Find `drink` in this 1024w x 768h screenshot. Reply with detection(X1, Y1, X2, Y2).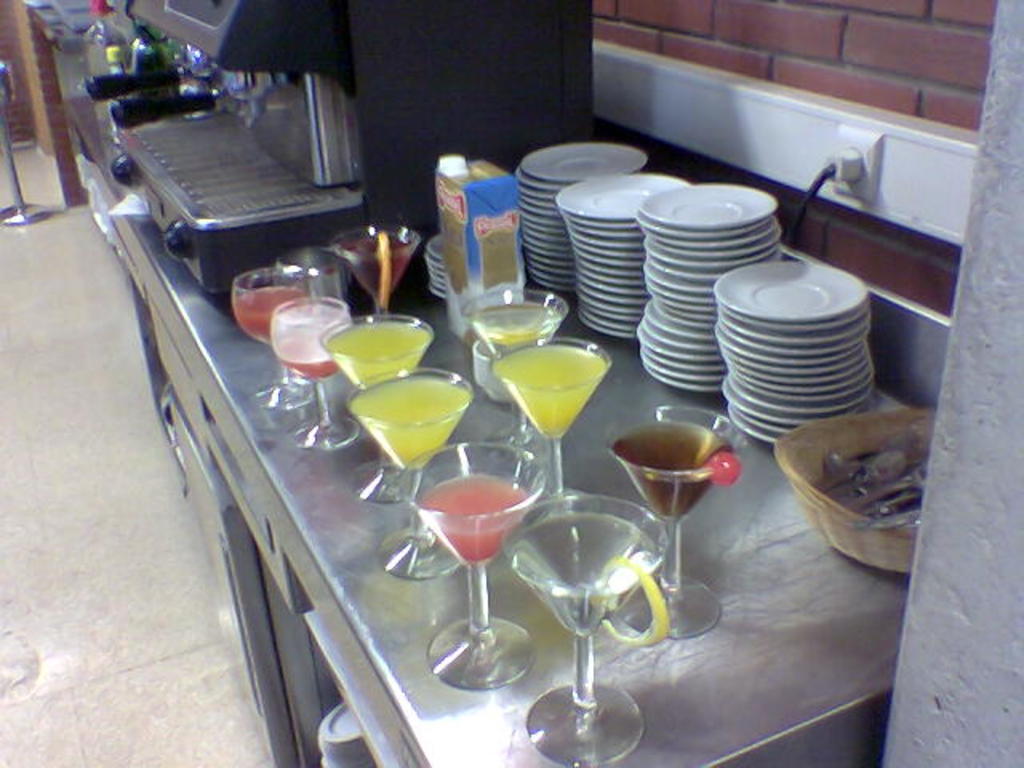
detection(493, 341, 610, 469).
